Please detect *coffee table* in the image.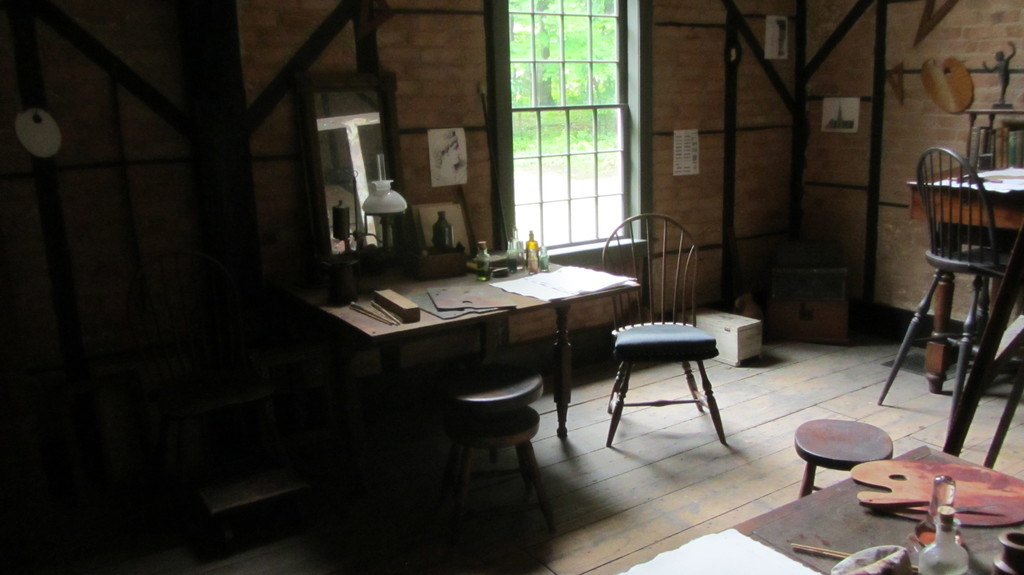
bbox(906, 150, 1023, 385).
